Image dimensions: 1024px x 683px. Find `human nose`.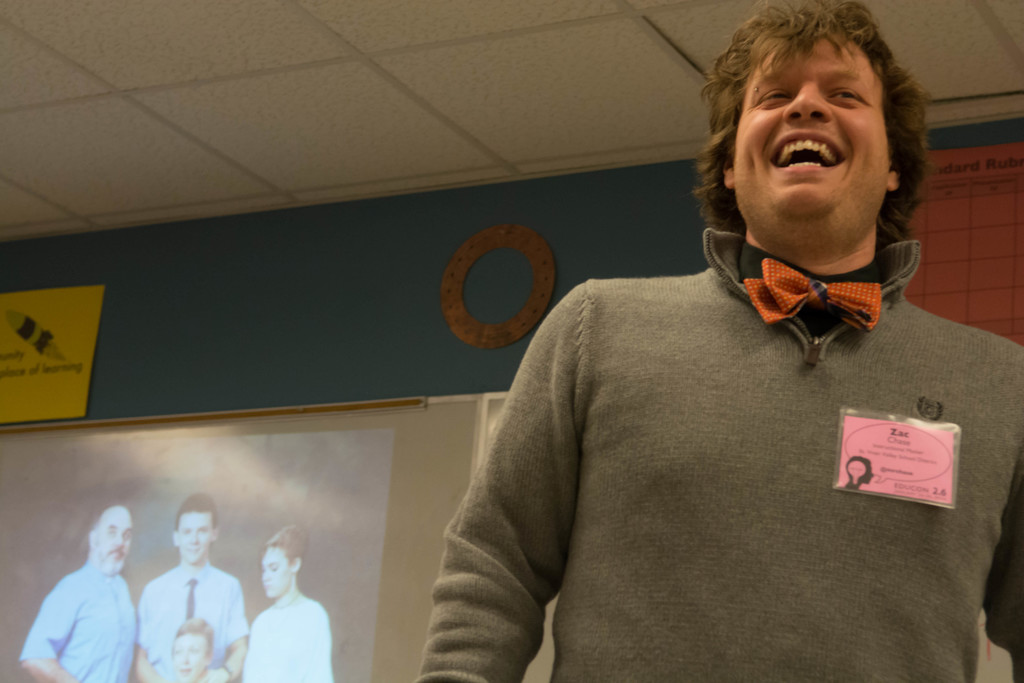
180 653 189 667.
